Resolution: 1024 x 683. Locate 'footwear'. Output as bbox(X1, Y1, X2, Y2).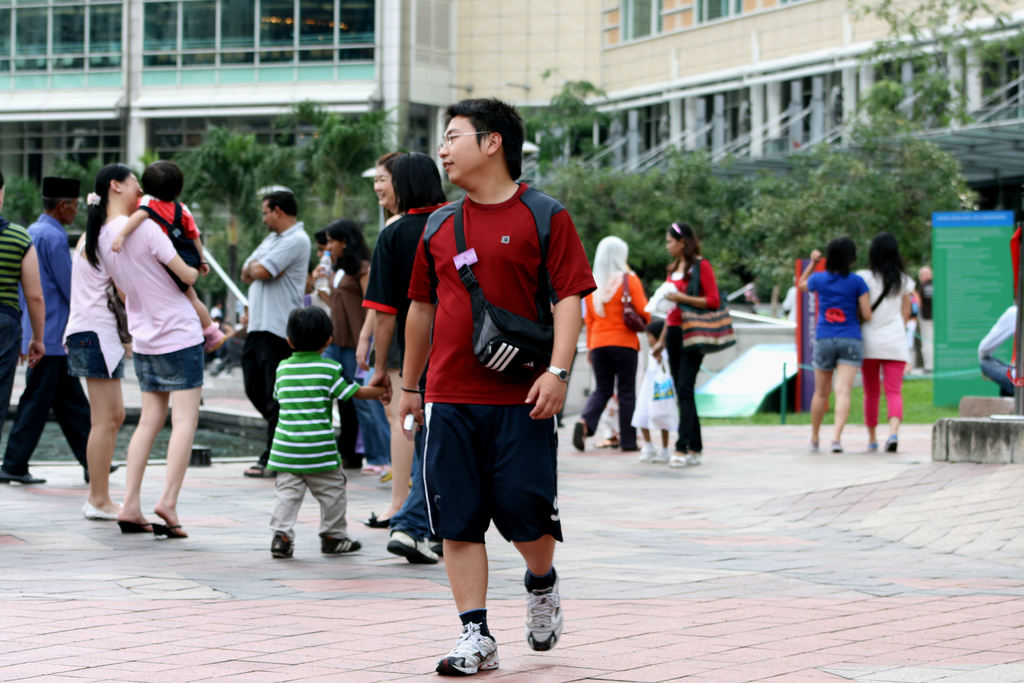
bbox(0, 466, 45, 486).
